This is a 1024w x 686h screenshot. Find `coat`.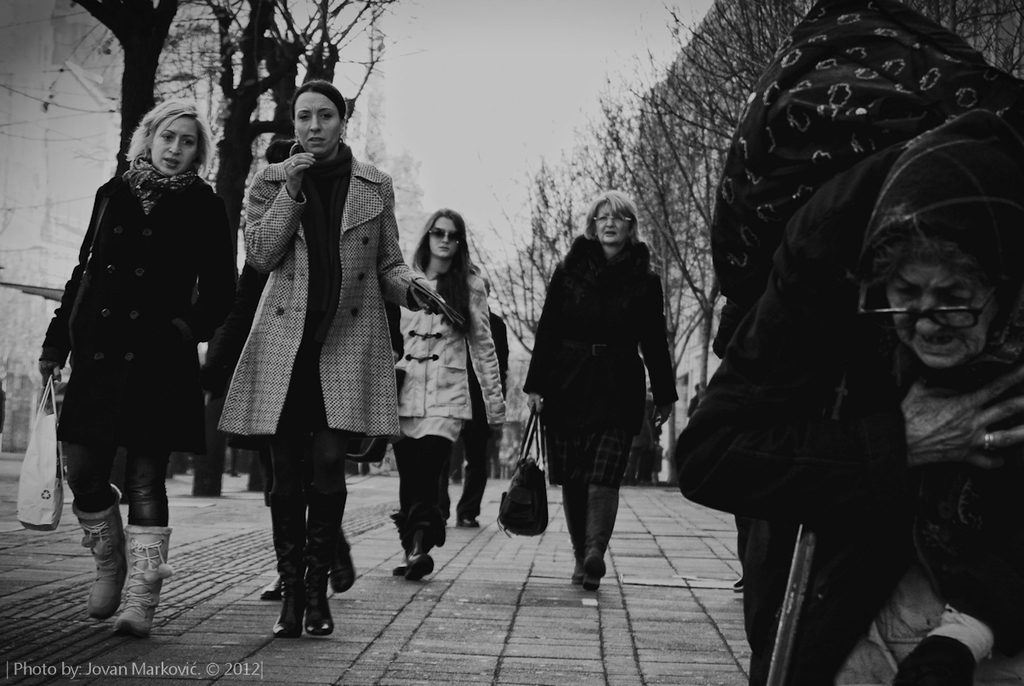
Bounding box: <bbox>30, 157, 230, 454</bbox>.
